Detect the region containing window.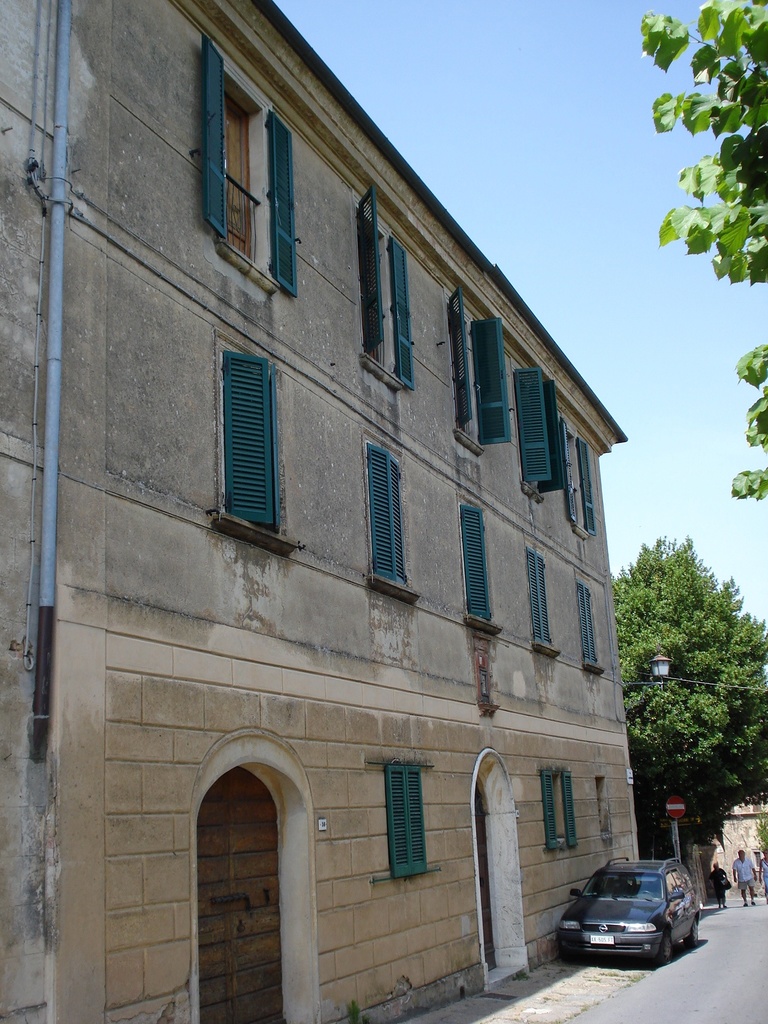
{"x1": 453, "y1": 280, "x2": 513, "y2": 452}.
